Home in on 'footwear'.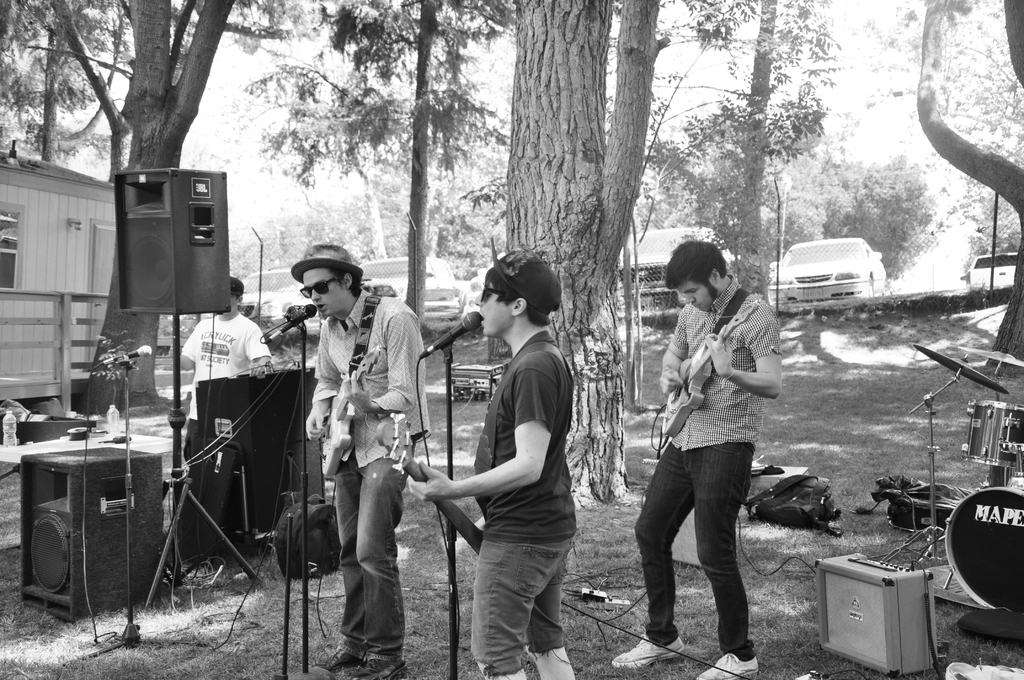
Homed in at <box>349,655,408,679</box>.
